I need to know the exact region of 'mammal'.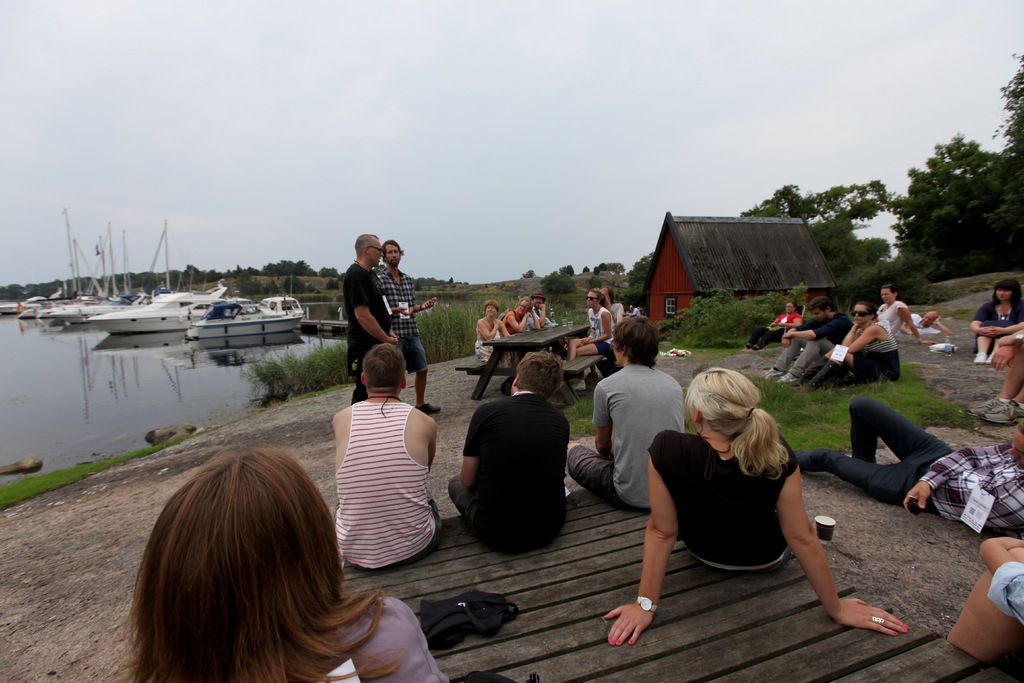
Region: locate(560, 285, 615, 390).
